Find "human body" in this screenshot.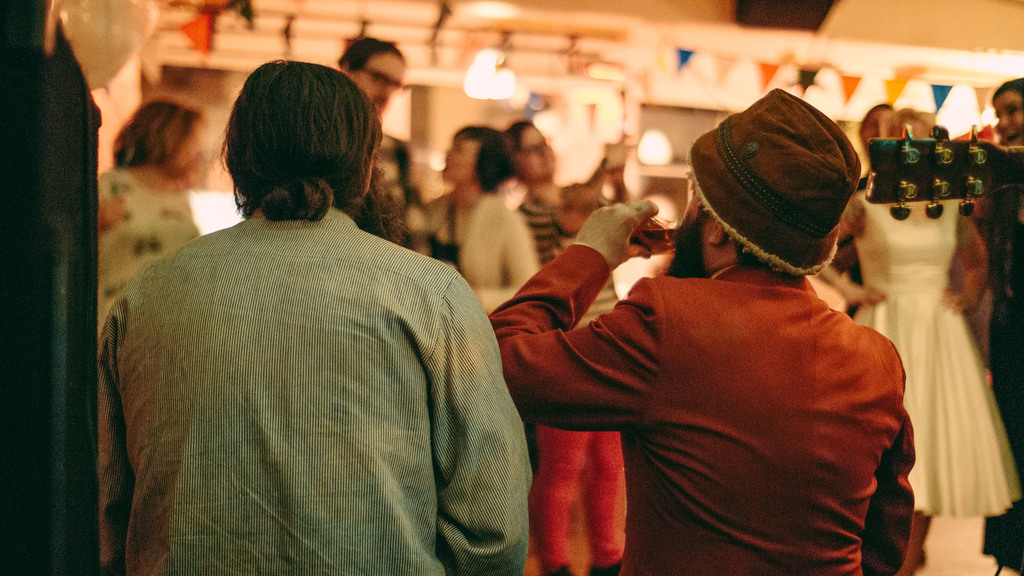
The bounding box for "human body" is (x1=93, y1=49, x2=530, y2=575).
